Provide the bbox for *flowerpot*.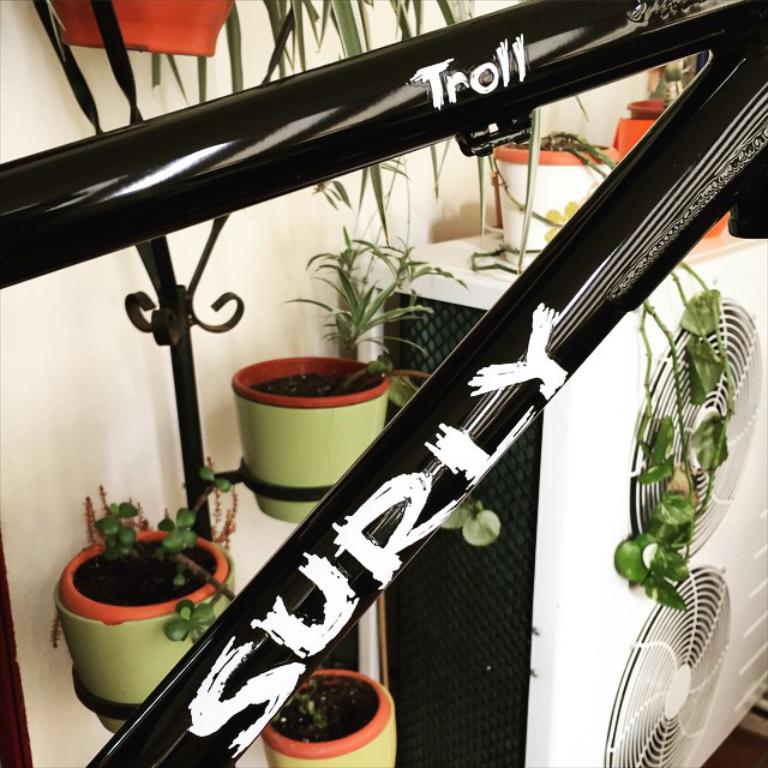
<region>494, 127, 616, 259</region>.
